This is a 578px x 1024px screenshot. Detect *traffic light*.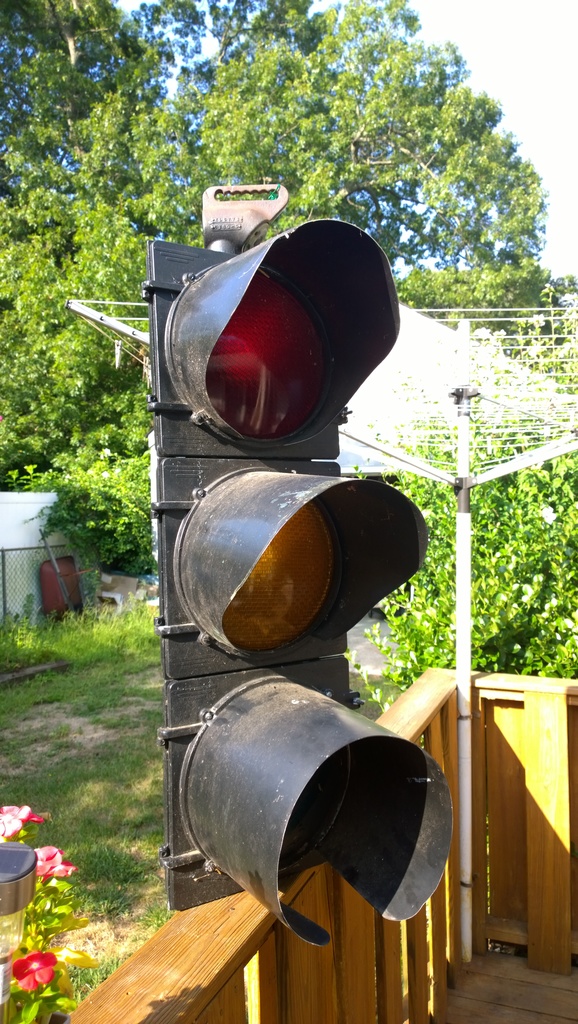
(x1=147, y1=184, x2=455, y2=948).
